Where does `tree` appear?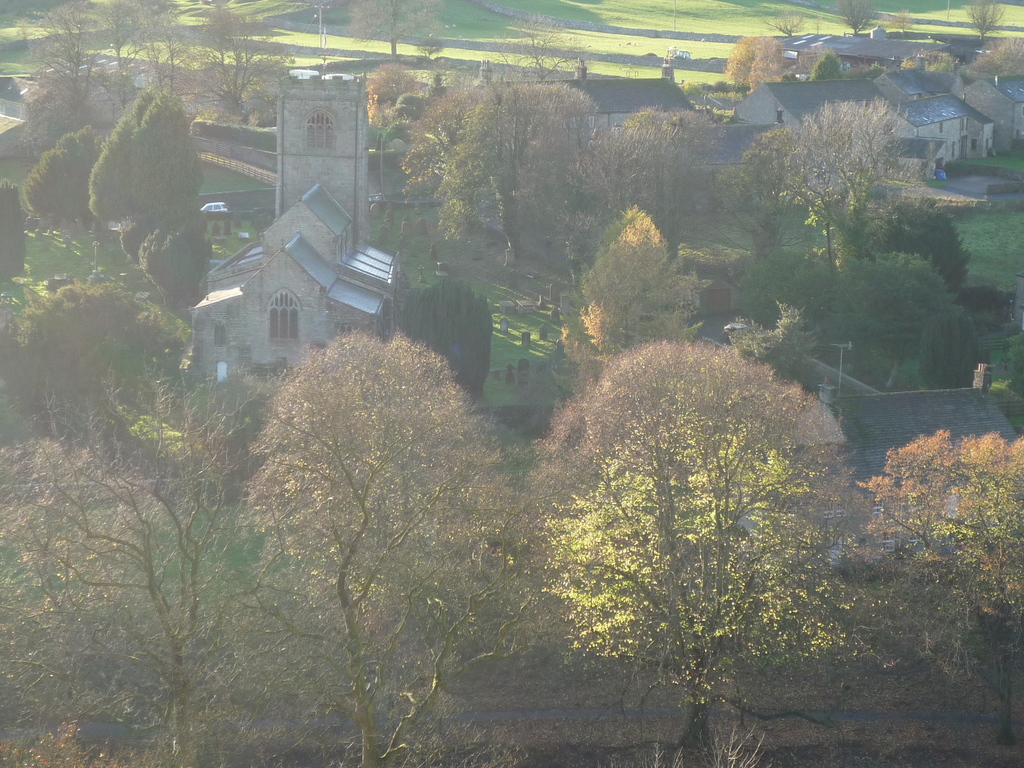
Appears at region(567, 99, 718, 232).
